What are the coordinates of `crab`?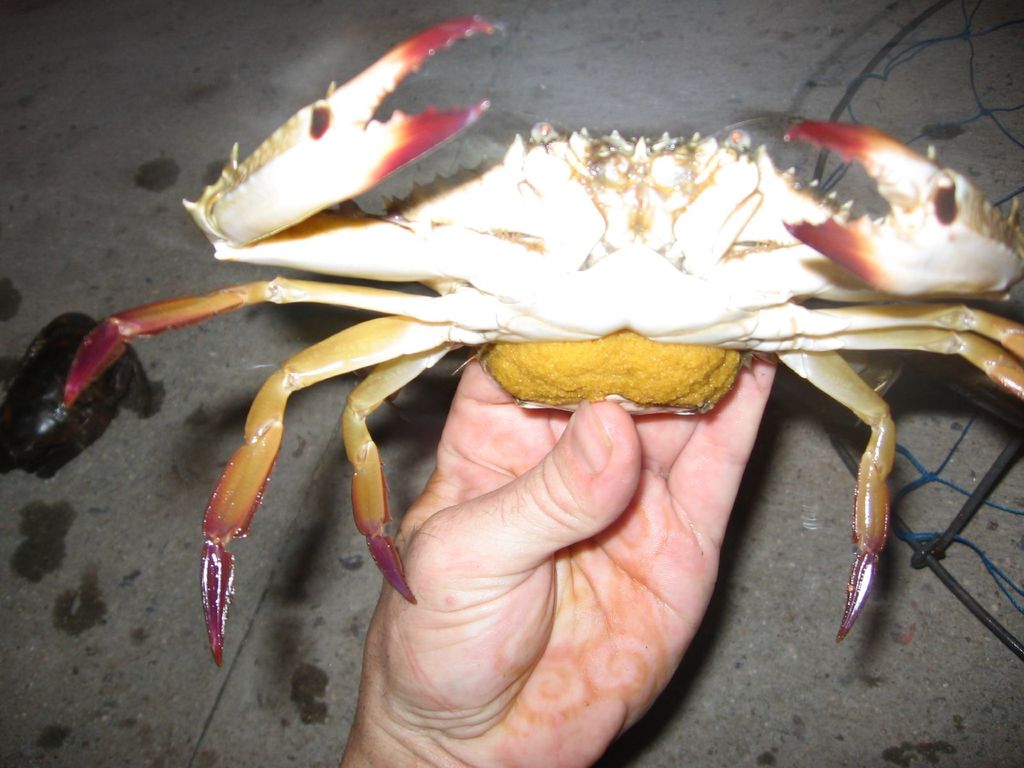
[36, 12, 1023, 671].
